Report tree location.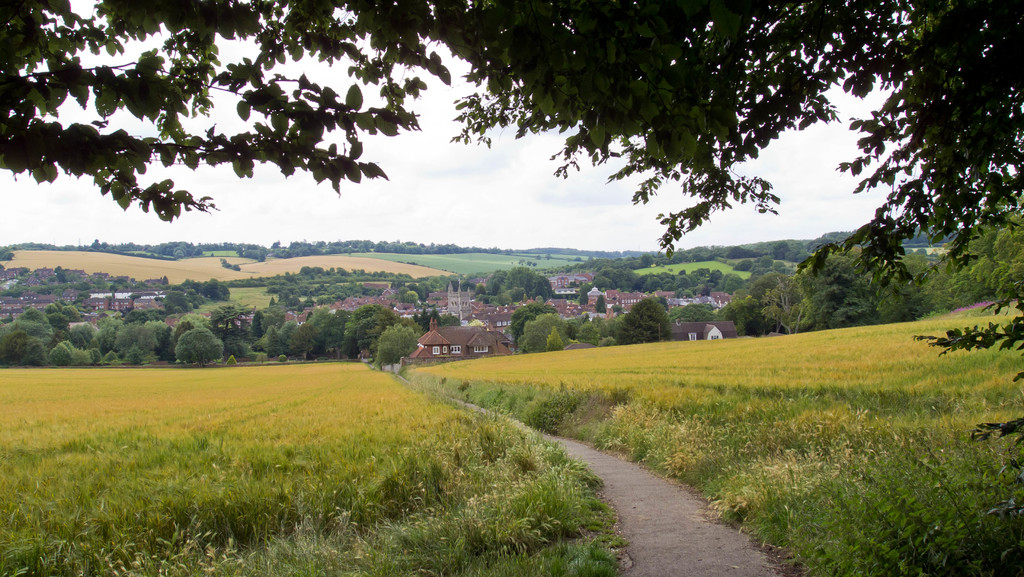
Report: 319,308,350,358.
